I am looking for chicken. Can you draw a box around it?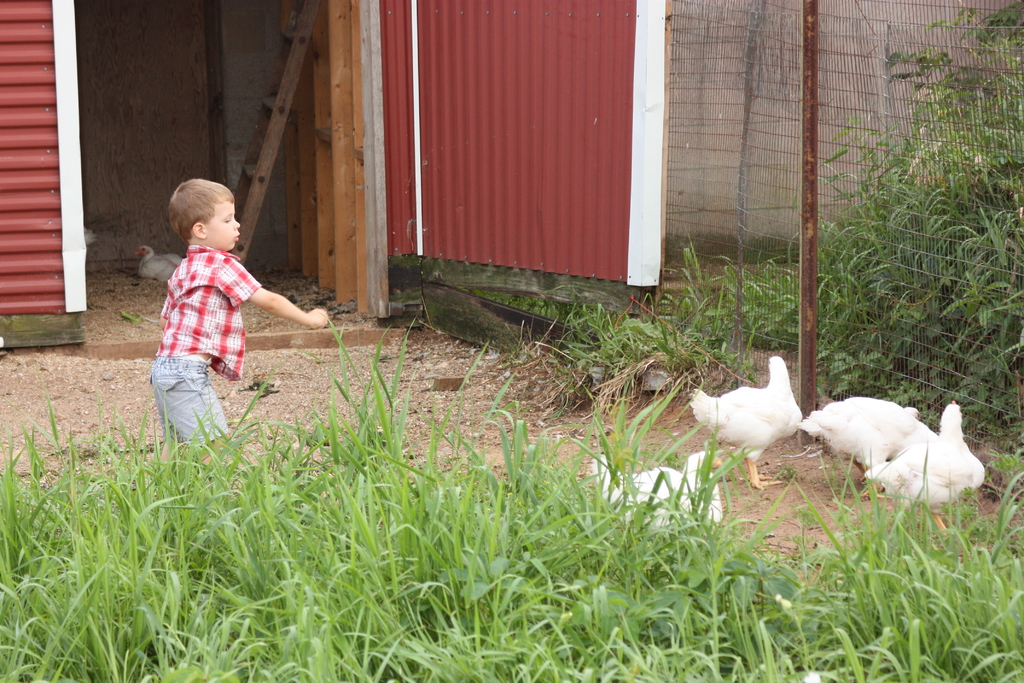
Sure, the bounding box is BBox(856, 397, 990, 564).
